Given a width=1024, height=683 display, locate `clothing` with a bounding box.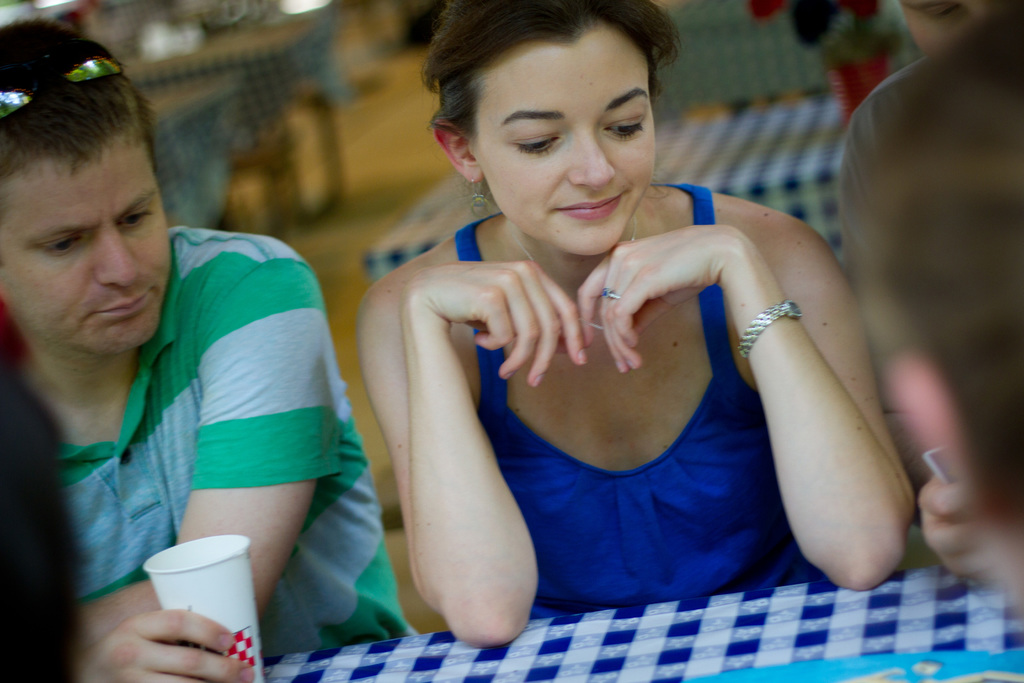
Located: select_region(454, 177, 808, 615).
